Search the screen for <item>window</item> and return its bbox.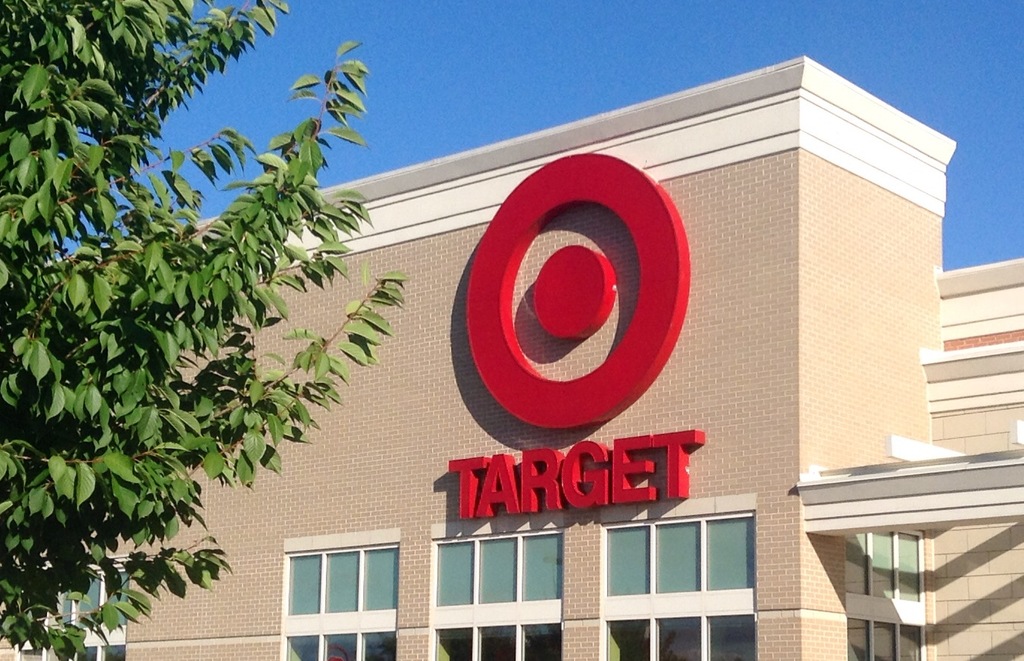
Found: [430,621,563,660].
